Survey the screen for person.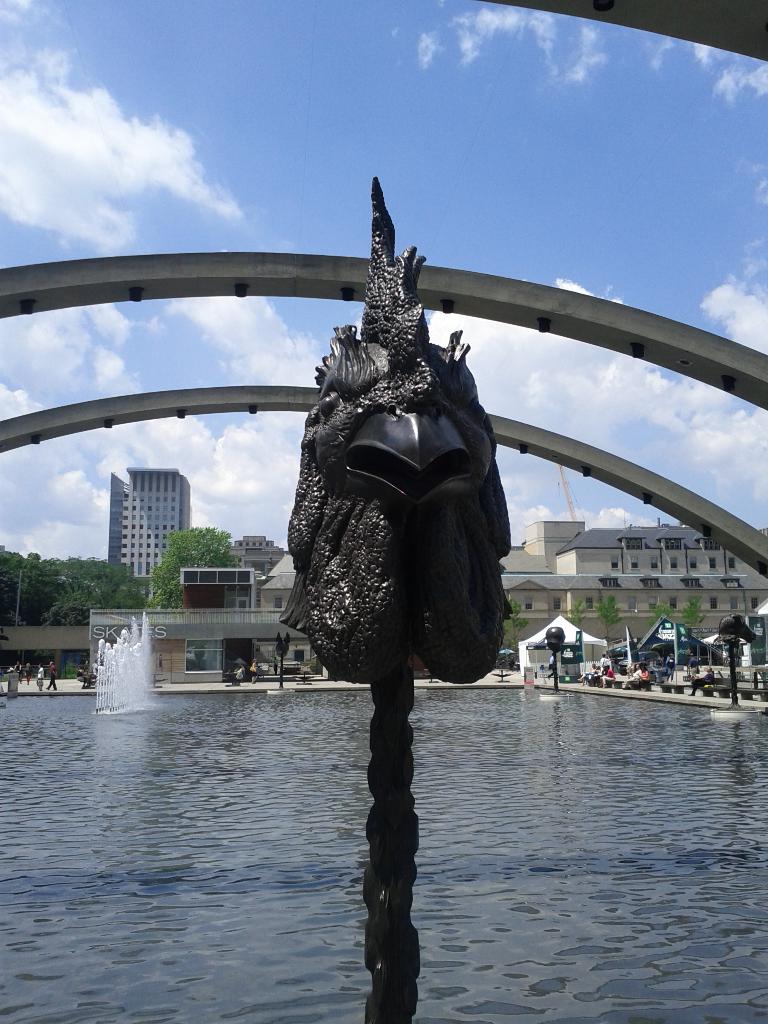
Survey found: box=[40, 660, 56, 690].
